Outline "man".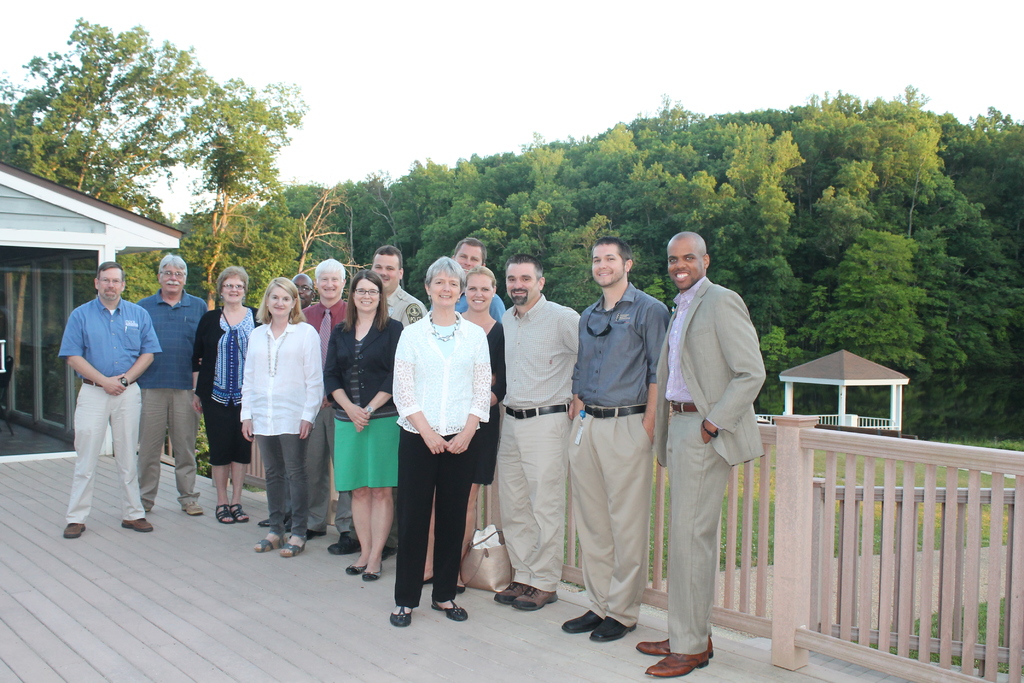
Outline: rect(495, 253, 584, 613).
